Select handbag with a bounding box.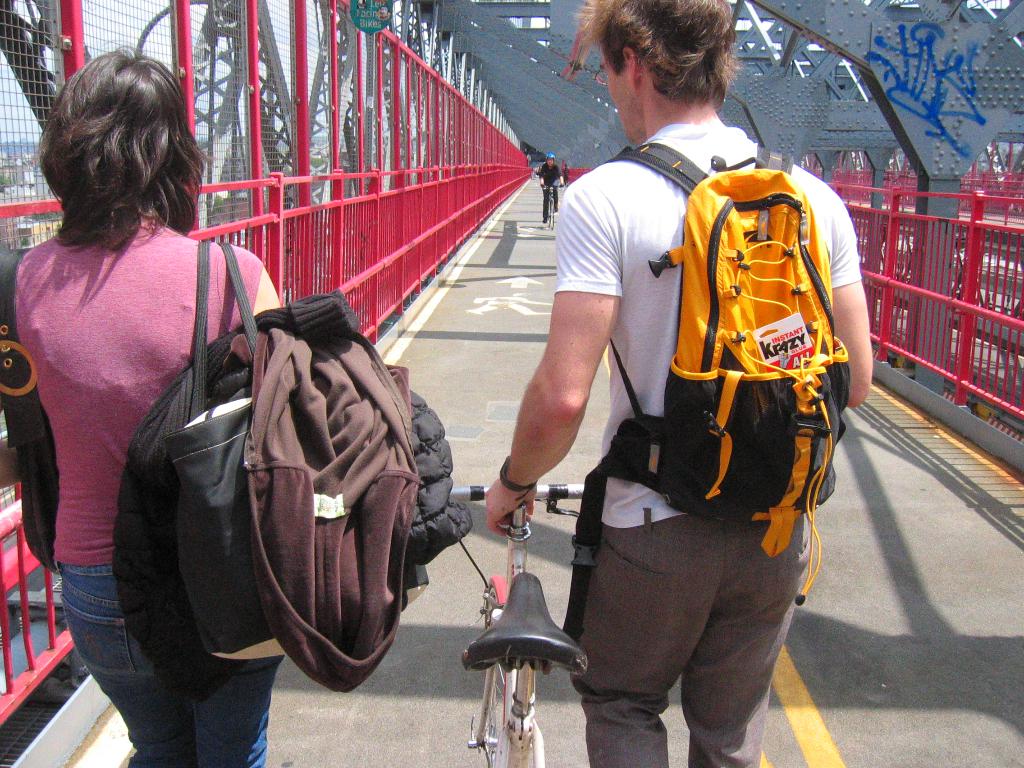
bbox=[0, 245, 60, 573].
